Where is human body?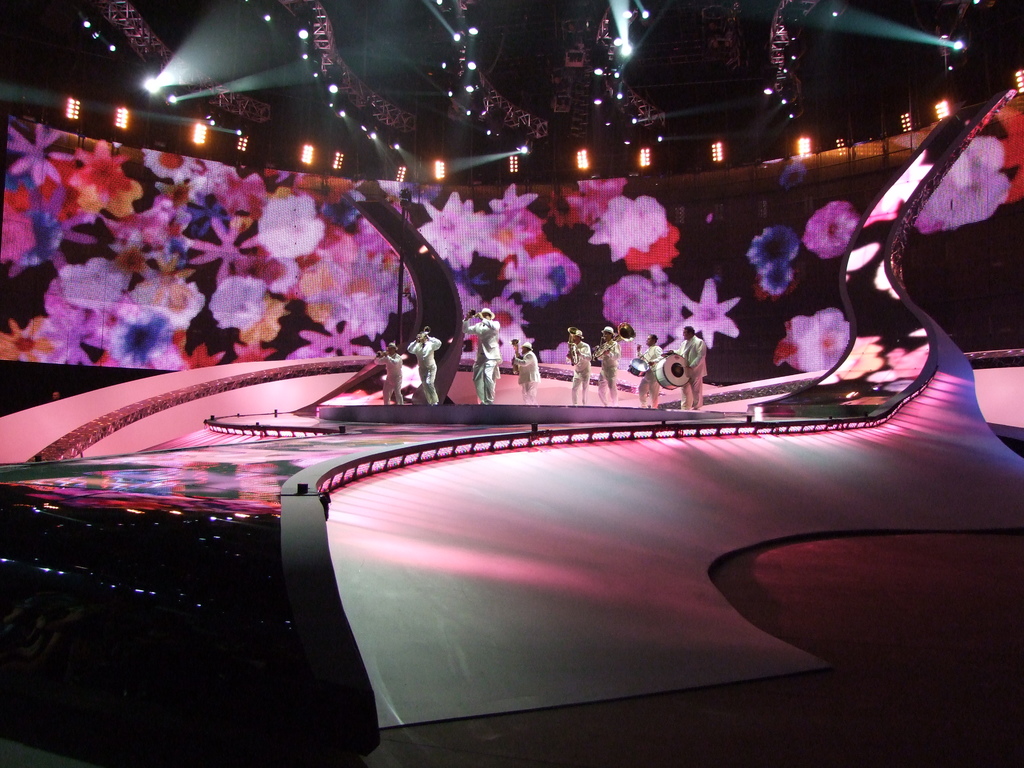
[x1=673, y1=326, x2=710, y2=413].
